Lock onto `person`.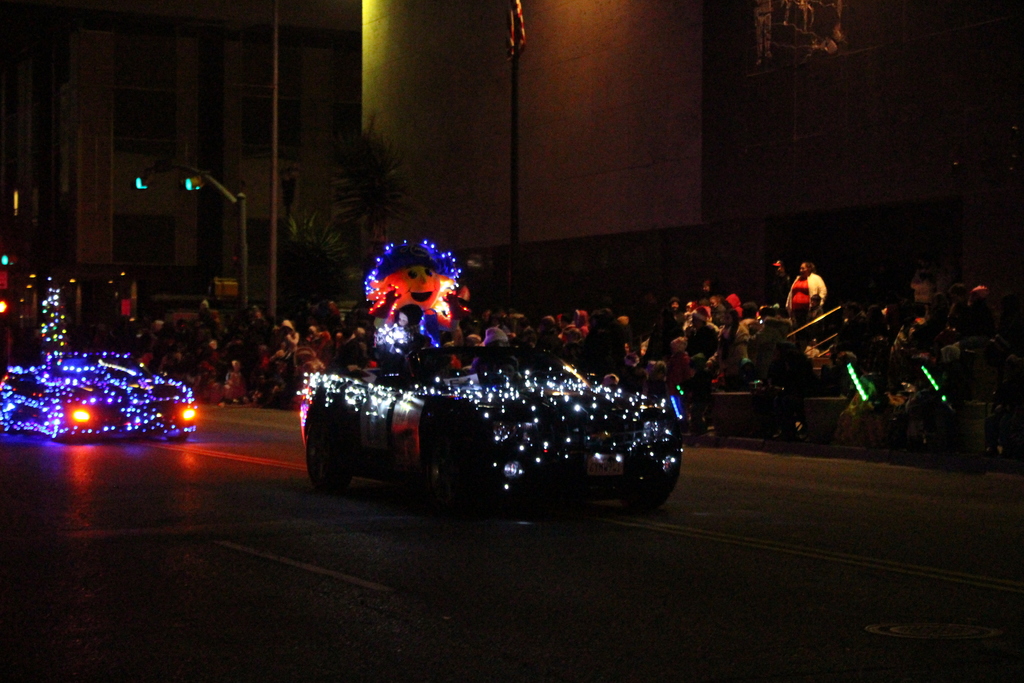
Locked: detection(664, 332, 692, 397).
